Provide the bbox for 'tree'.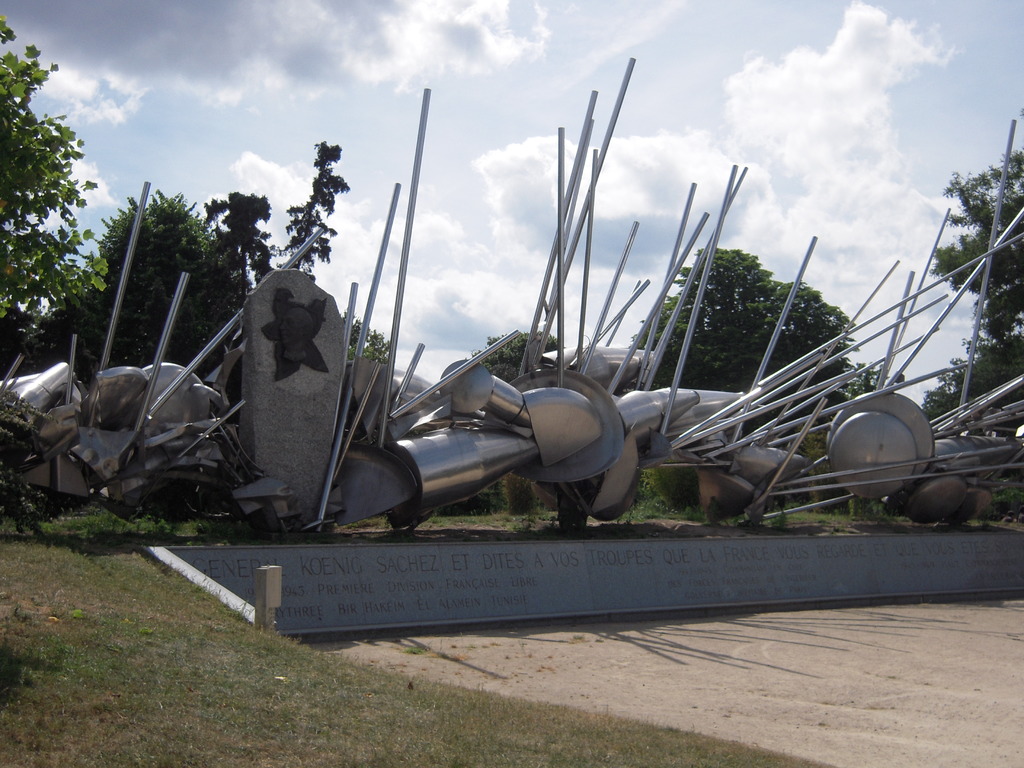
l=927, t=148, r=1023, b=415.
